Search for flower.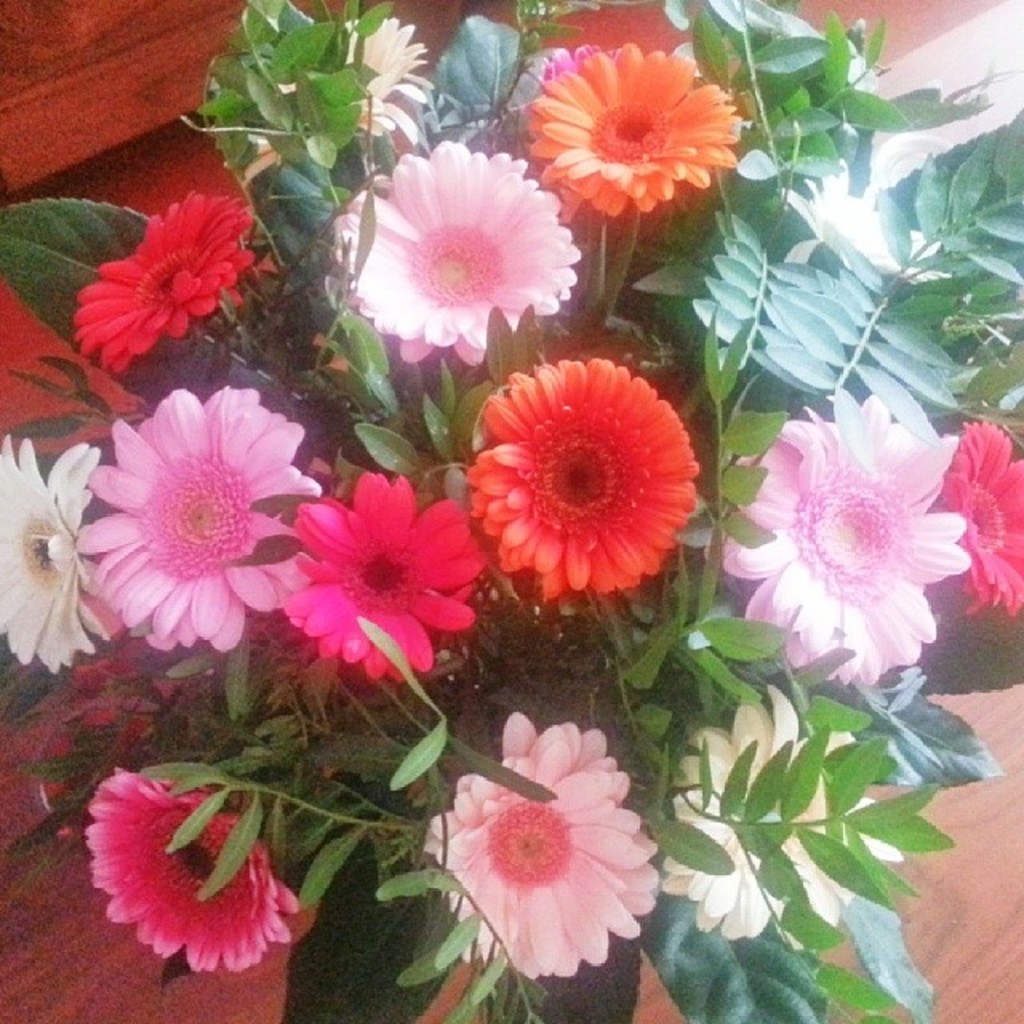
Found at locate(72, 189, 270, 371).
